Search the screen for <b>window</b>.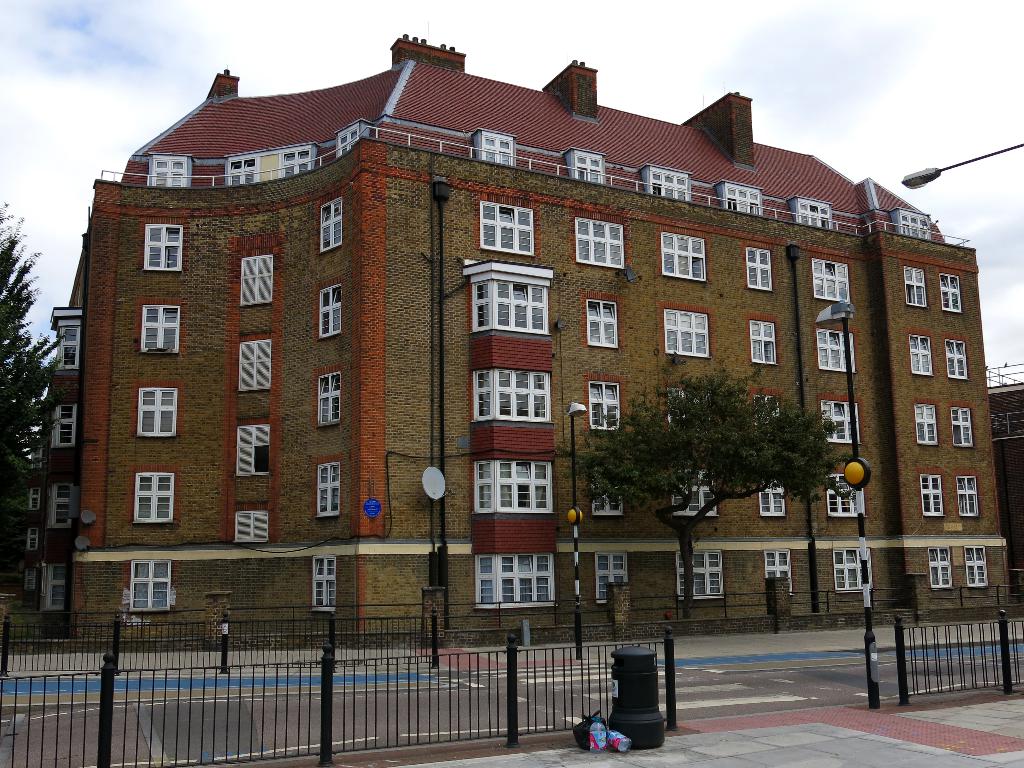
Found at 668, 471, 718, 518.
